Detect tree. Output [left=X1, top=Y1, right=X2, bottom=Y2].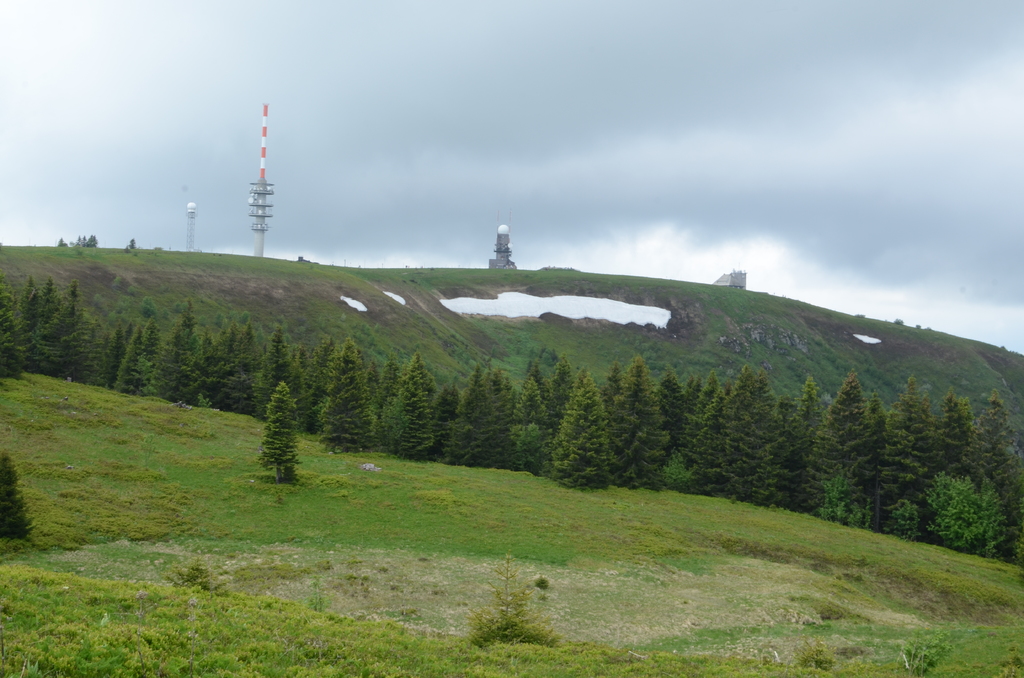
[left=600, top=347, right=664, bottom=487].
